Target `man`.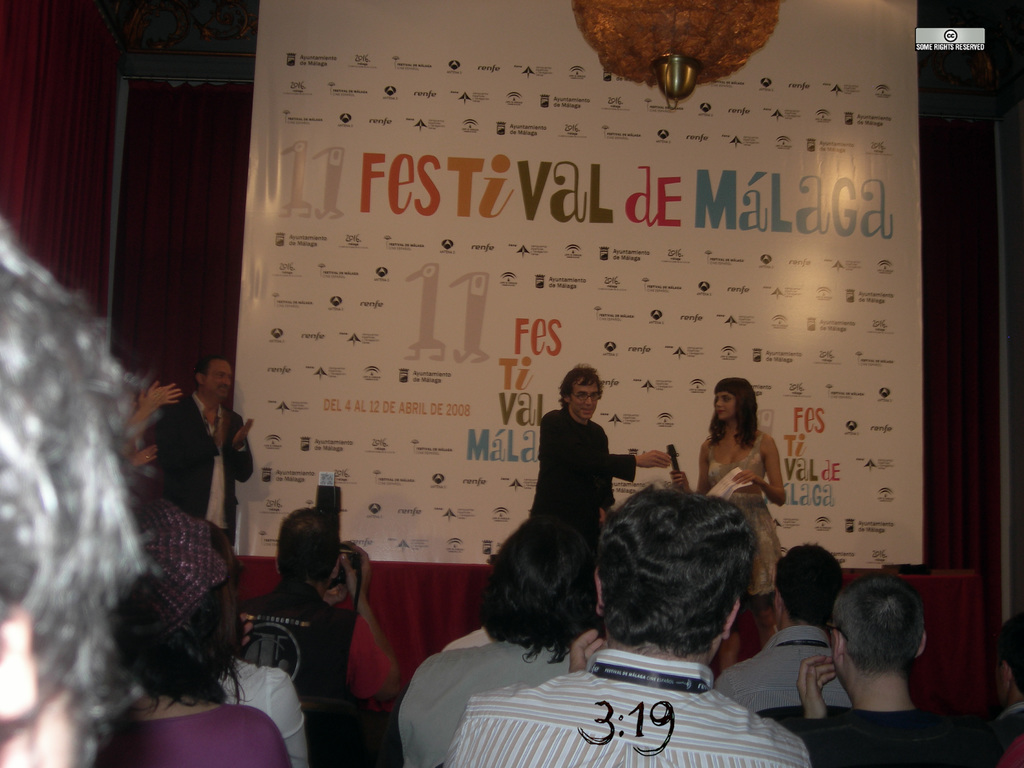
Target region: locate(811, 578, 972, 740).
